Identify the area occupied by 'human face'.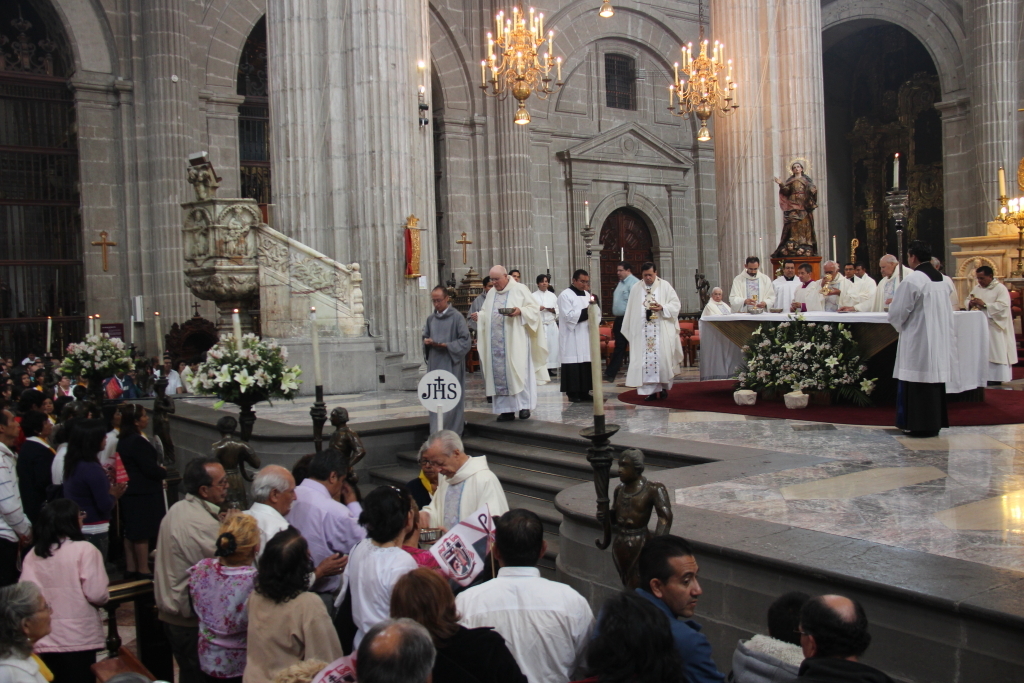
Area: box=[419, 443, 461, 479].
